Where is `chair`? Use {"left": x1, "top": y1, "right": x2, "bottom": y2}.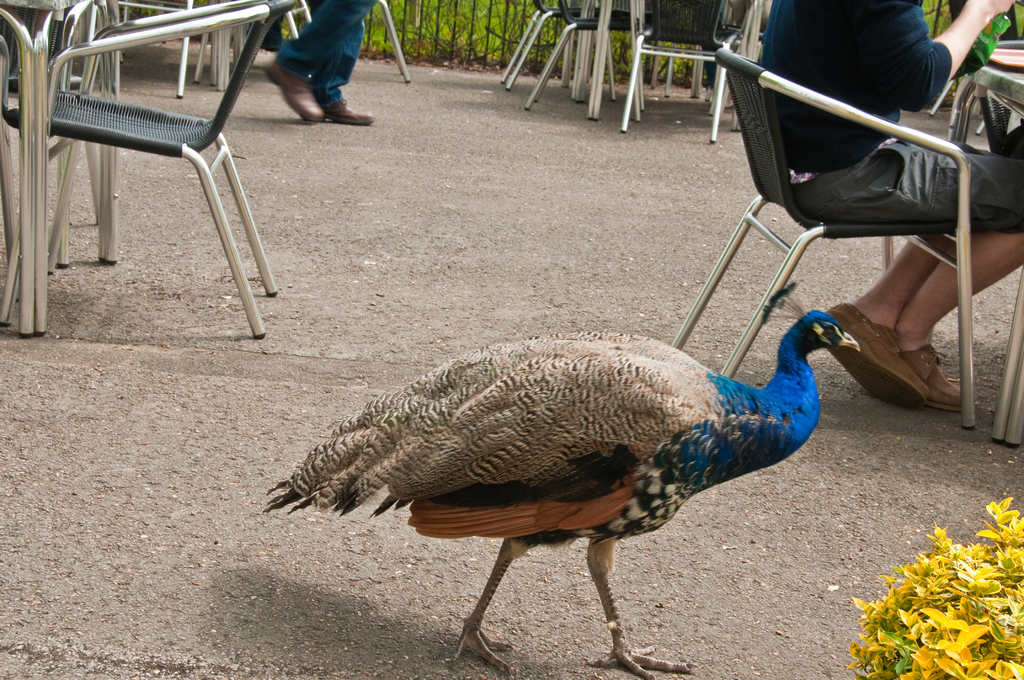
{"left": 669, "top": 48, "right": 977, "bottom": 435}.
